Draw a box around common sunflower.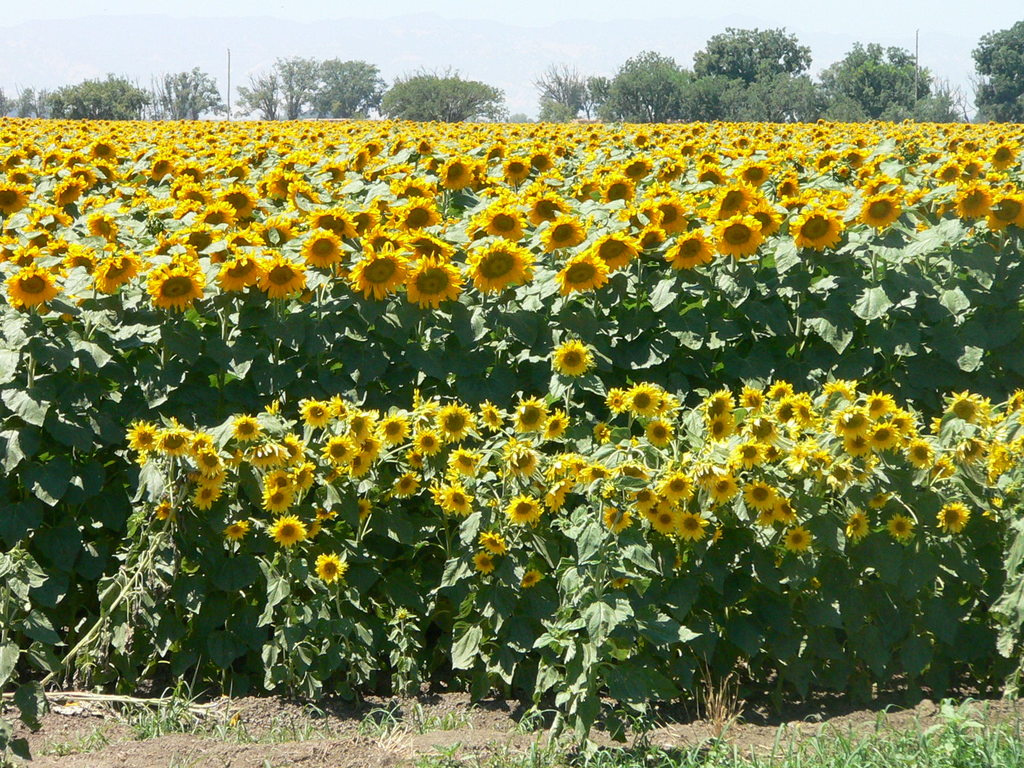
420, 431, 441, 449.
